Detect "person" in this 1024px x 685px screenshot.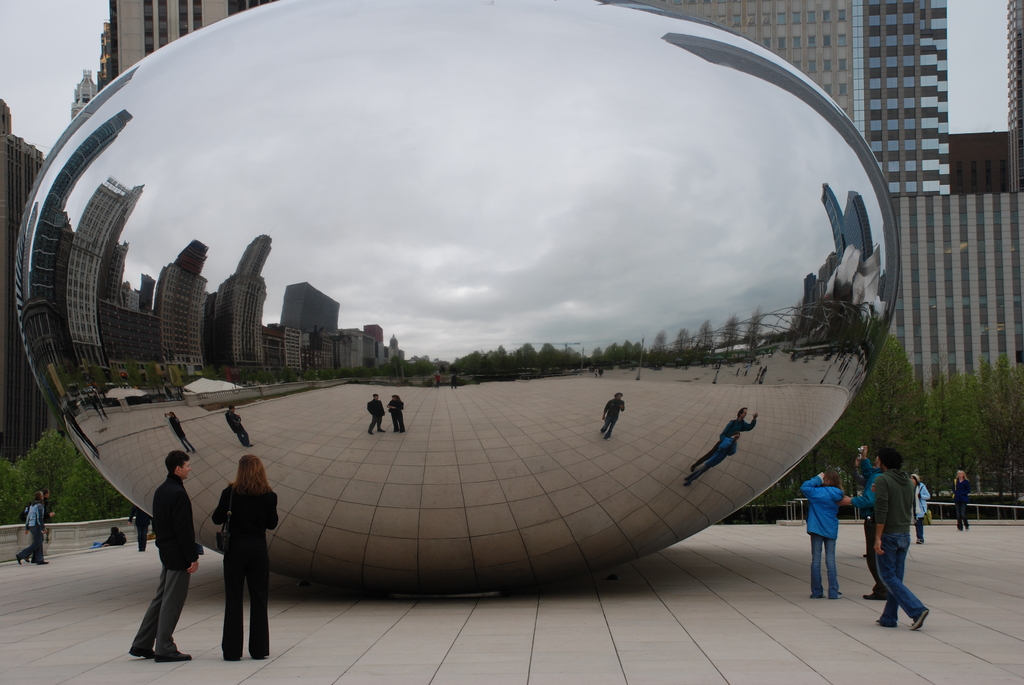
Detection: (left=909, top=469, right=929, bottom=534).
